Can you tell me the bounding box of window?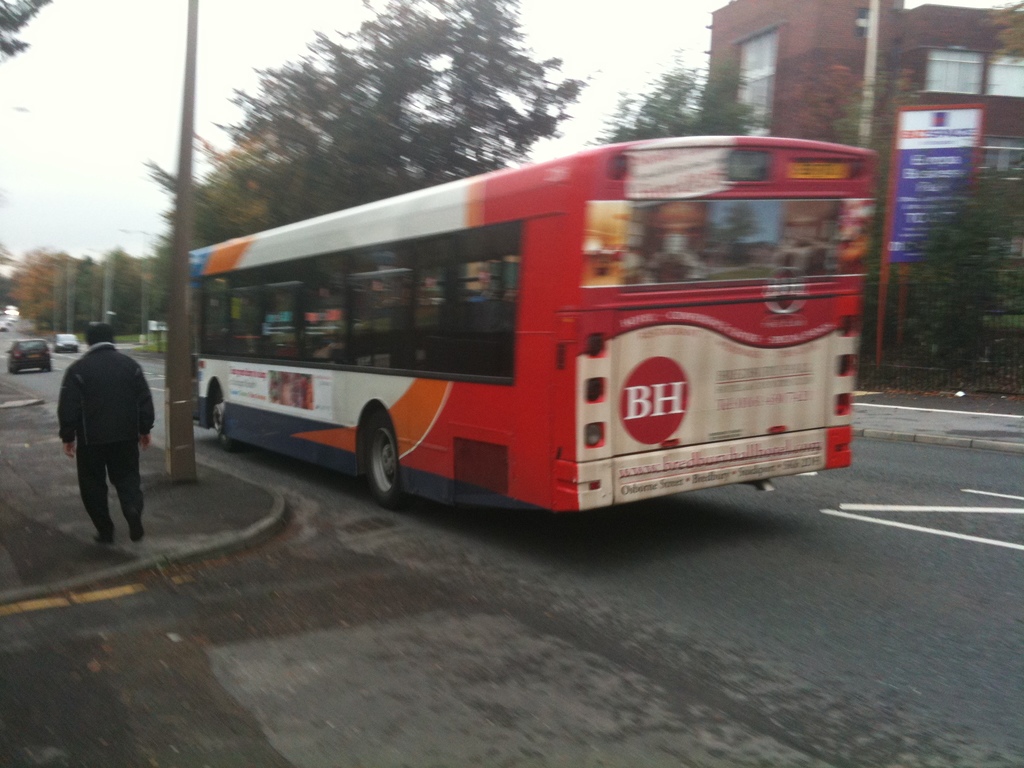
(984,136,1023,177).
